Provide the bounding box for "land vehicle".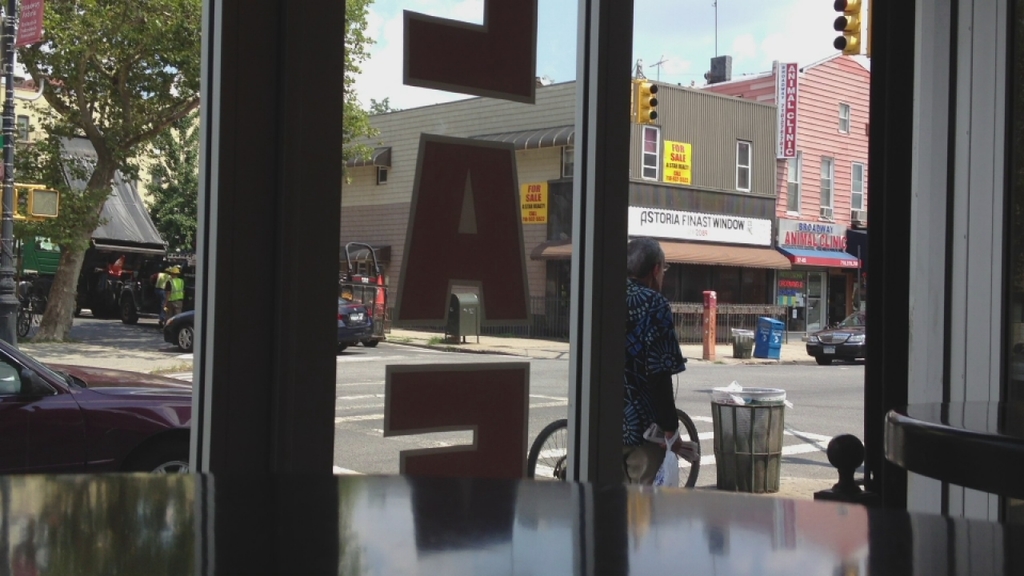
box=[530, 359, 702, 486].
